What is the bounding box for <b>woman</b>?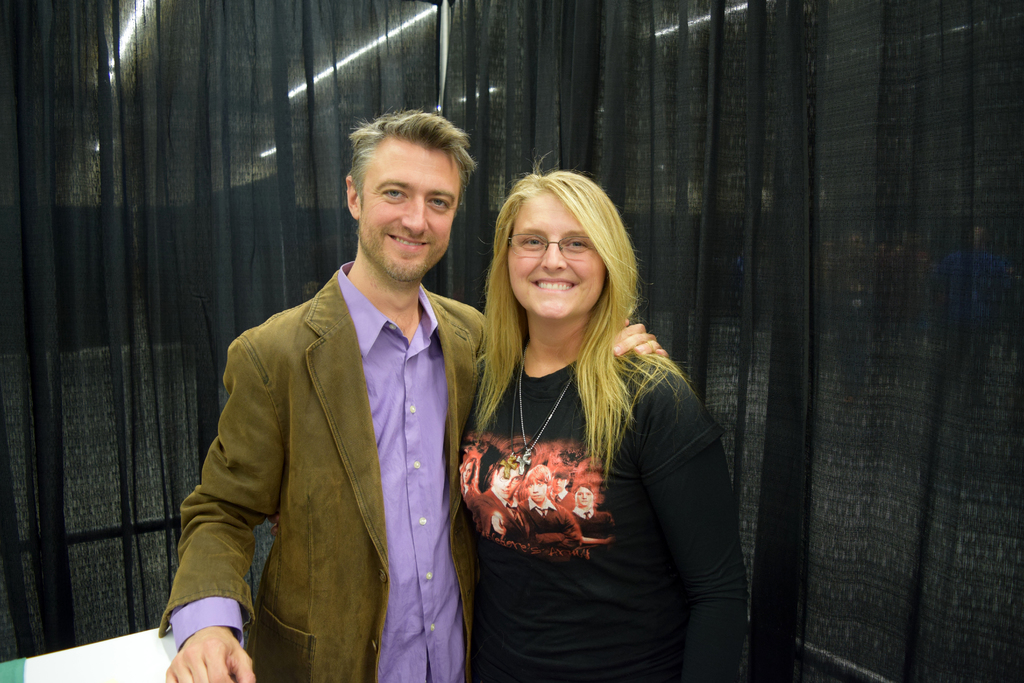
[417, 178, 715, 652].
